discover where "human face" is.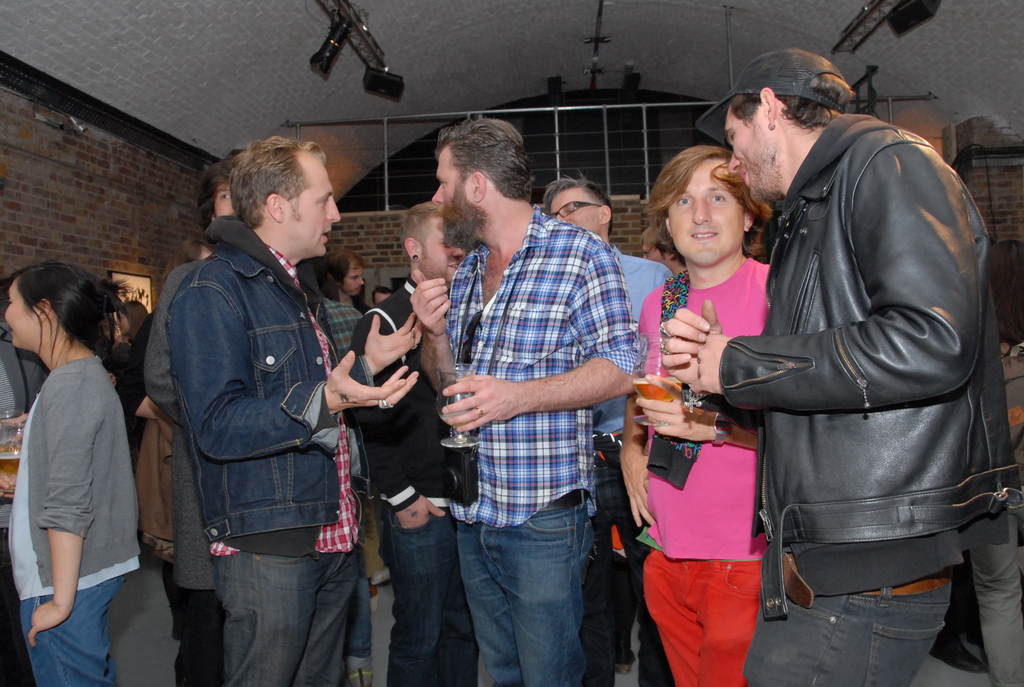
Discovered at locate(729, 122, 771, 196).
